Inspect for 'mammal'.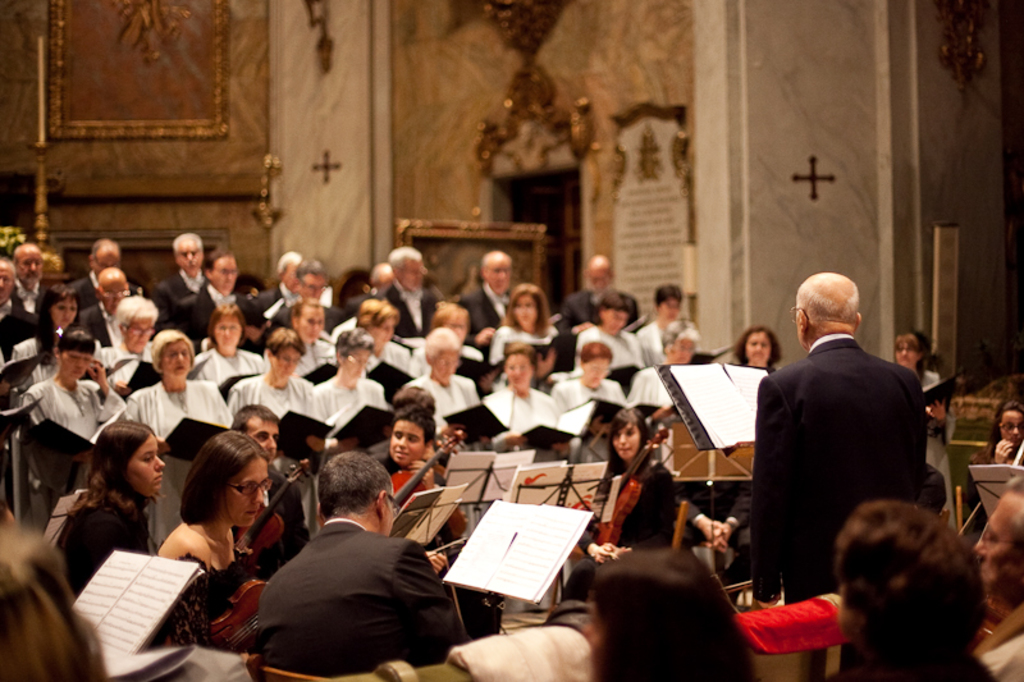
Inspection: x1=73 y1=234 x2=138 y2=294.
